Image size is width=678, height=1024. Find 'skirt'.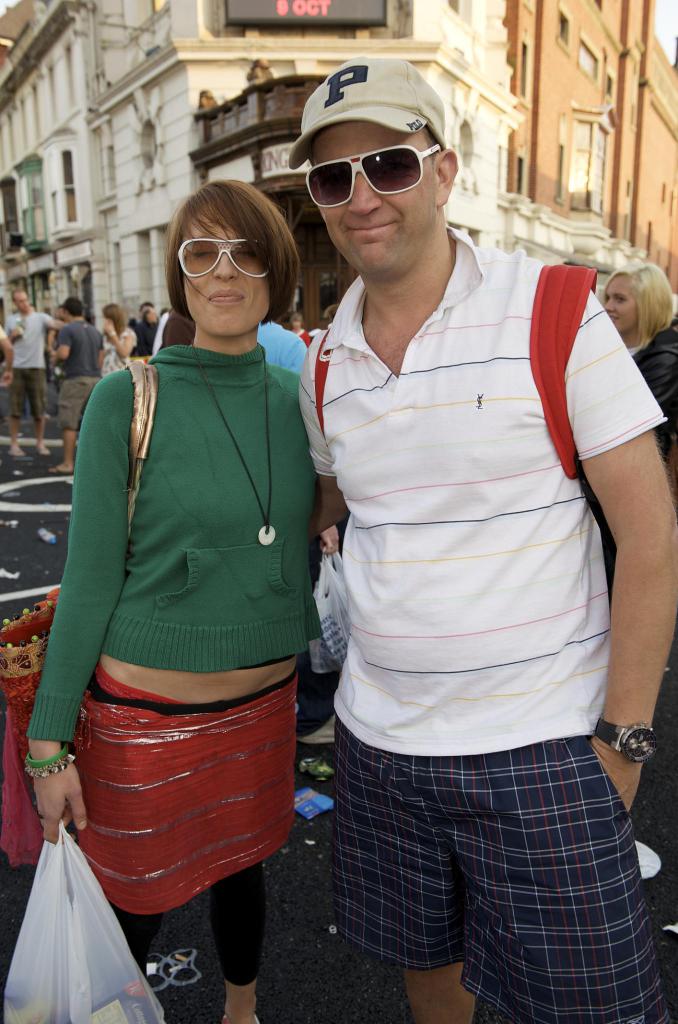
bbox=[72, 671, 300, 914].
